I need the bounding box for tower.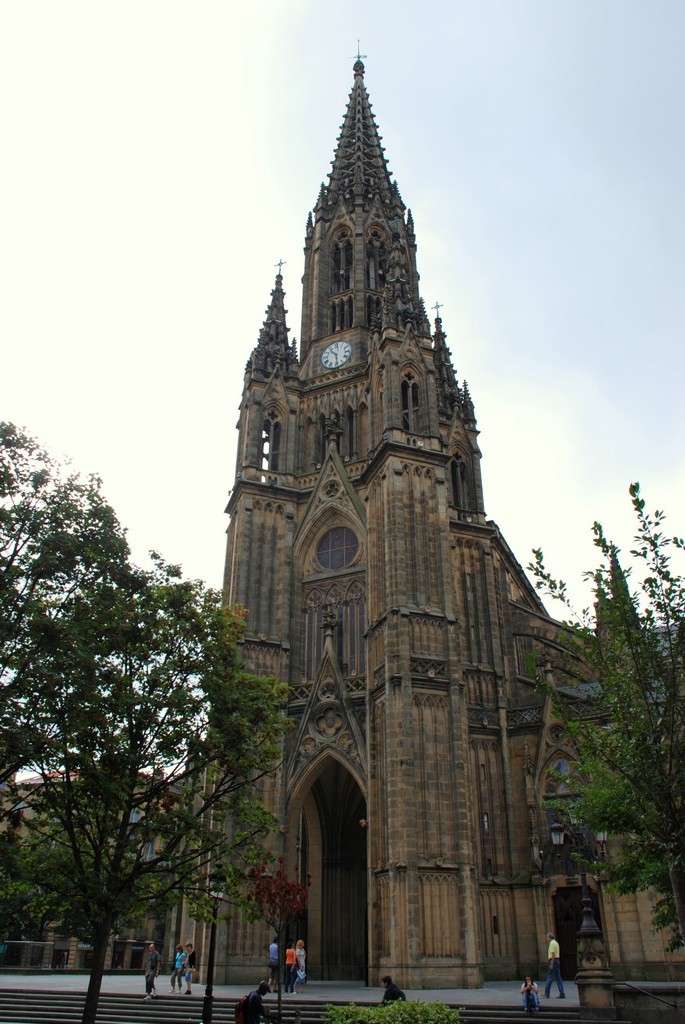
Here it is: left=190, top=13, right=676, bottom=1006.
